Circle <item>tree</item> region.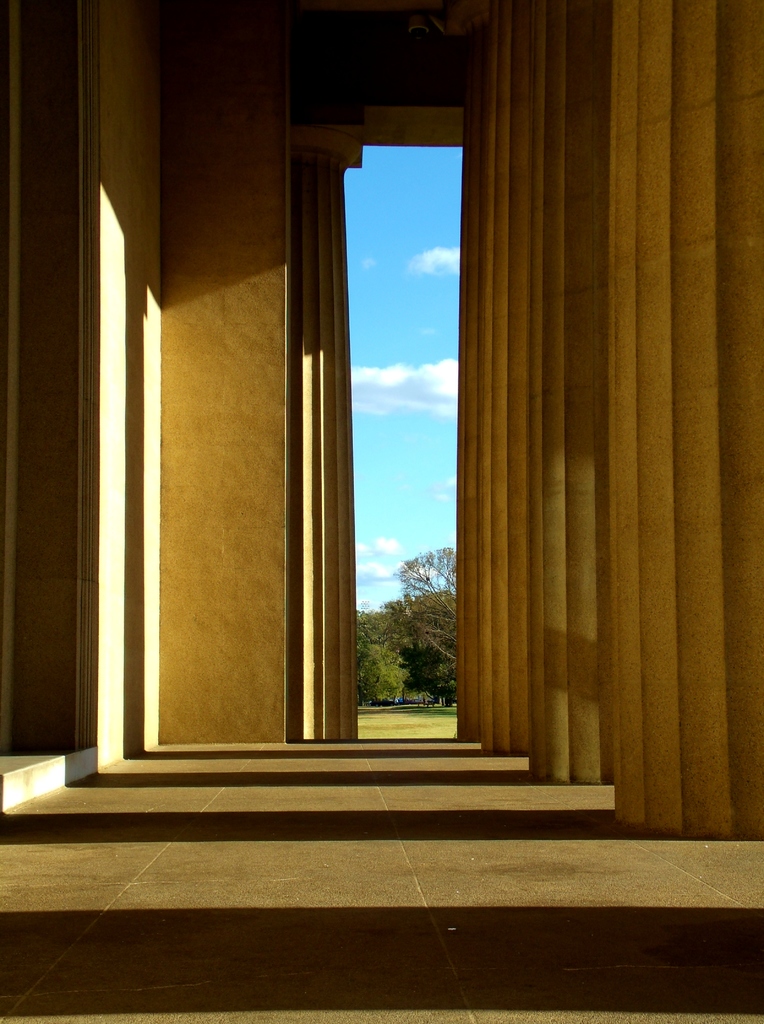
Region: rect(425, 659, 452, 717).
